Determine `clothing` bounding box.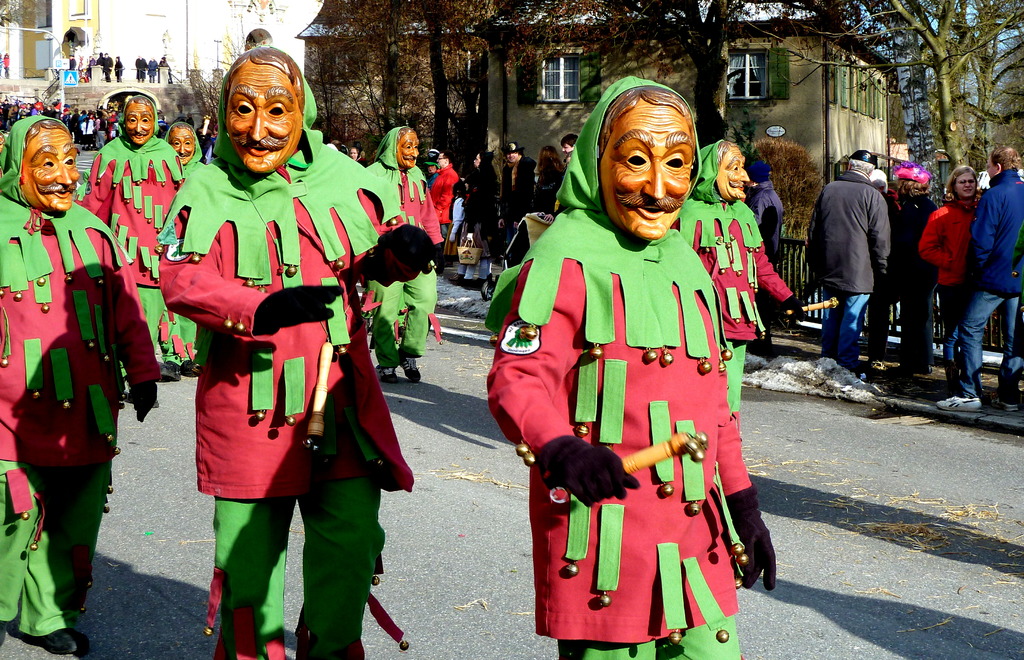
Determined: box=[801, 166, 892, 300].
